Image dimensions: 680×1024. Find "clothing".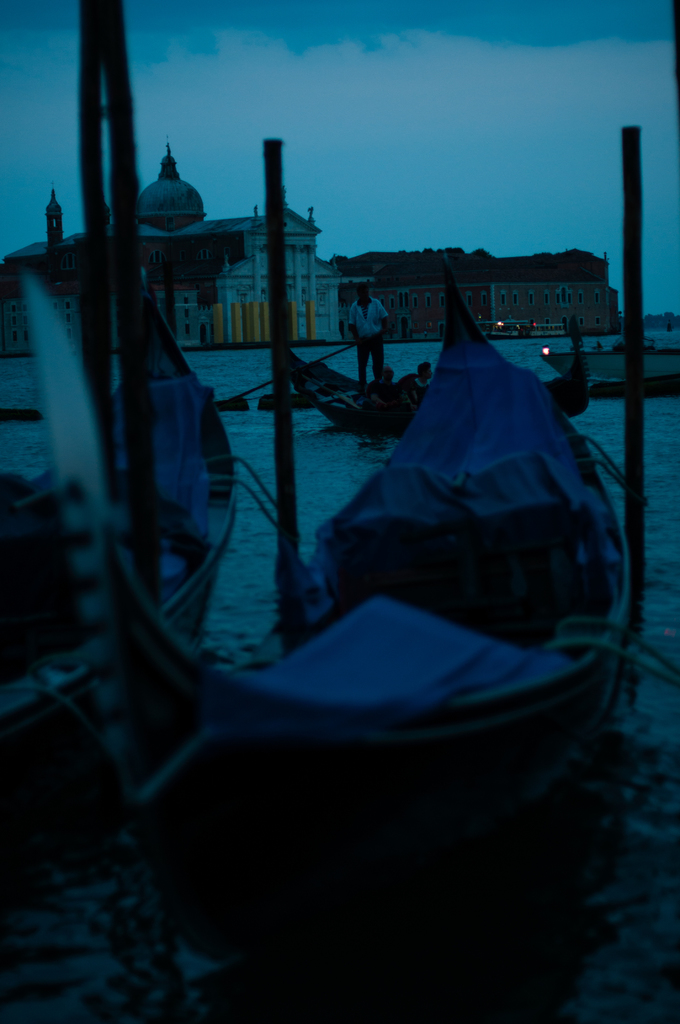
[left=391, top=371, right=428, bottom=412].
